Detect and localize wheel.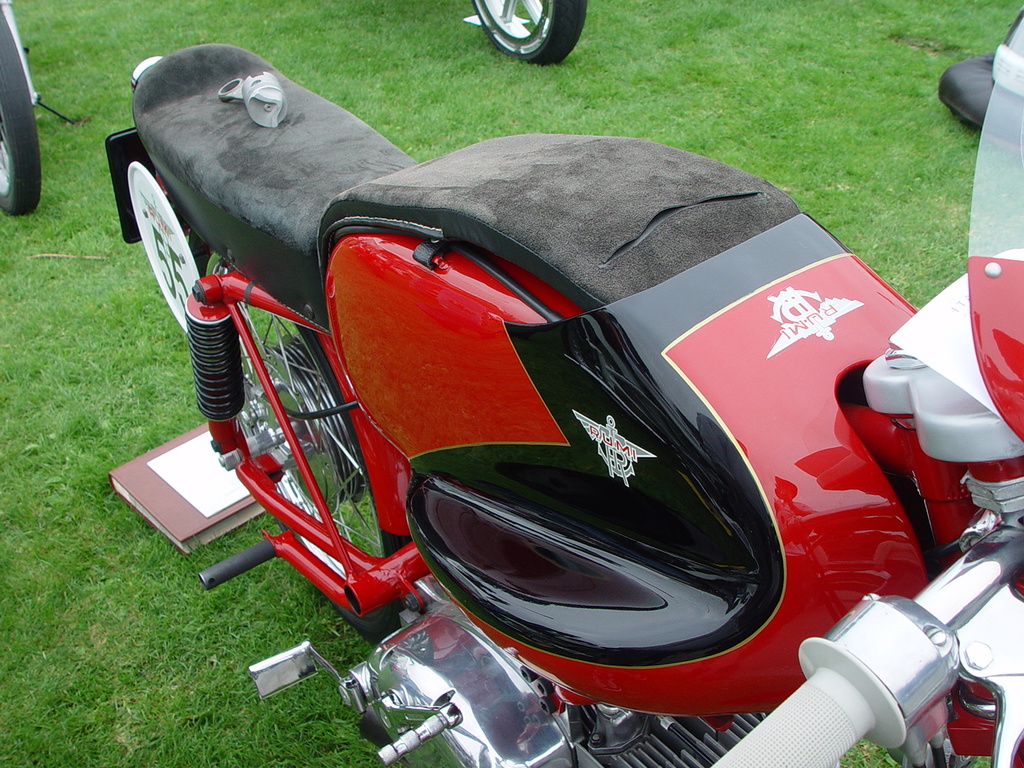
Localized at left=474, top=0, right=594, bottom=66.
